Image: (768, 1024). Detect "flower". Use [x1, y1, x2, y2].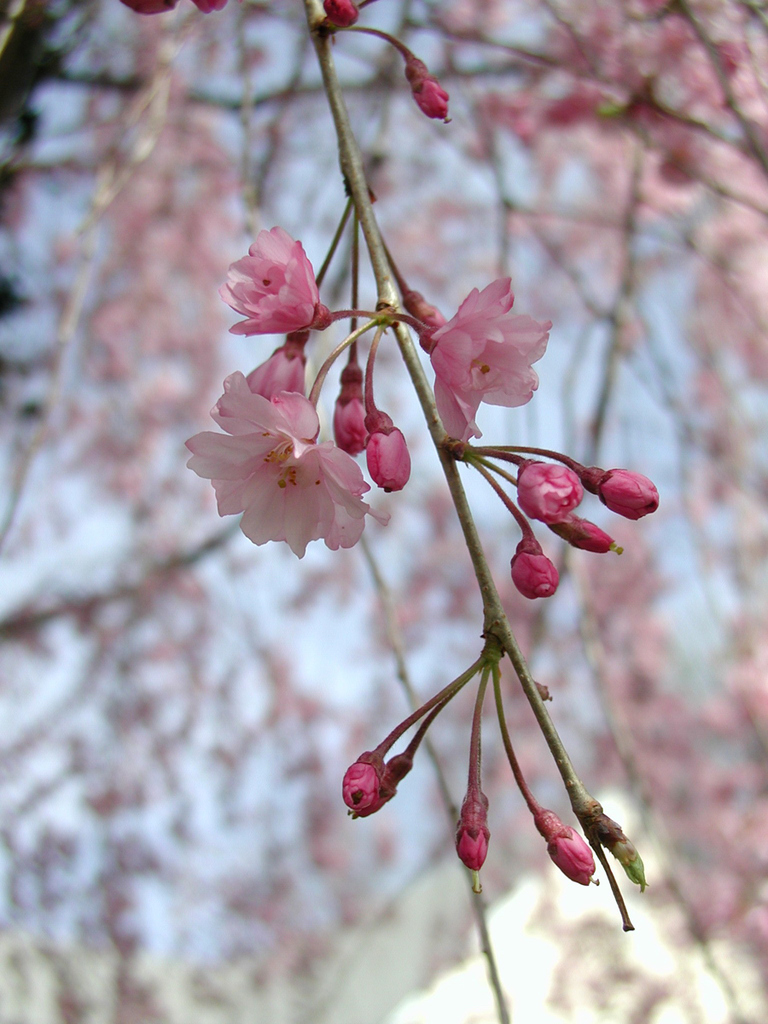
[322, 0, 362, 31].
